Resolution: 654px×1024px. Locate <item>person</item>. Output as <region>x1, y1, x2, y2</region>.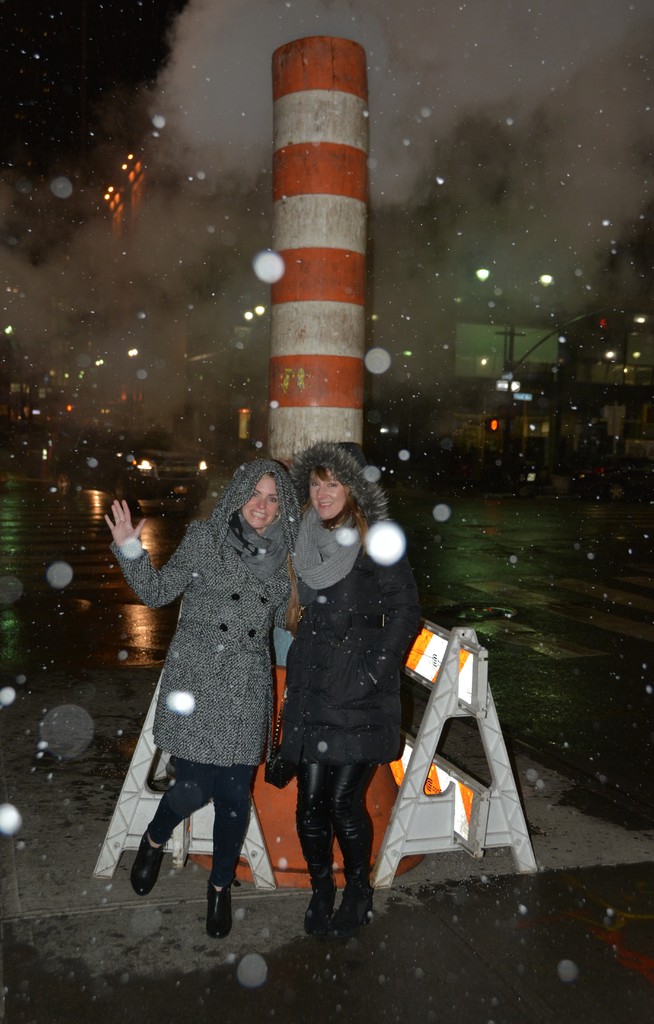
<region>270, 440, 435, 945</region>.
